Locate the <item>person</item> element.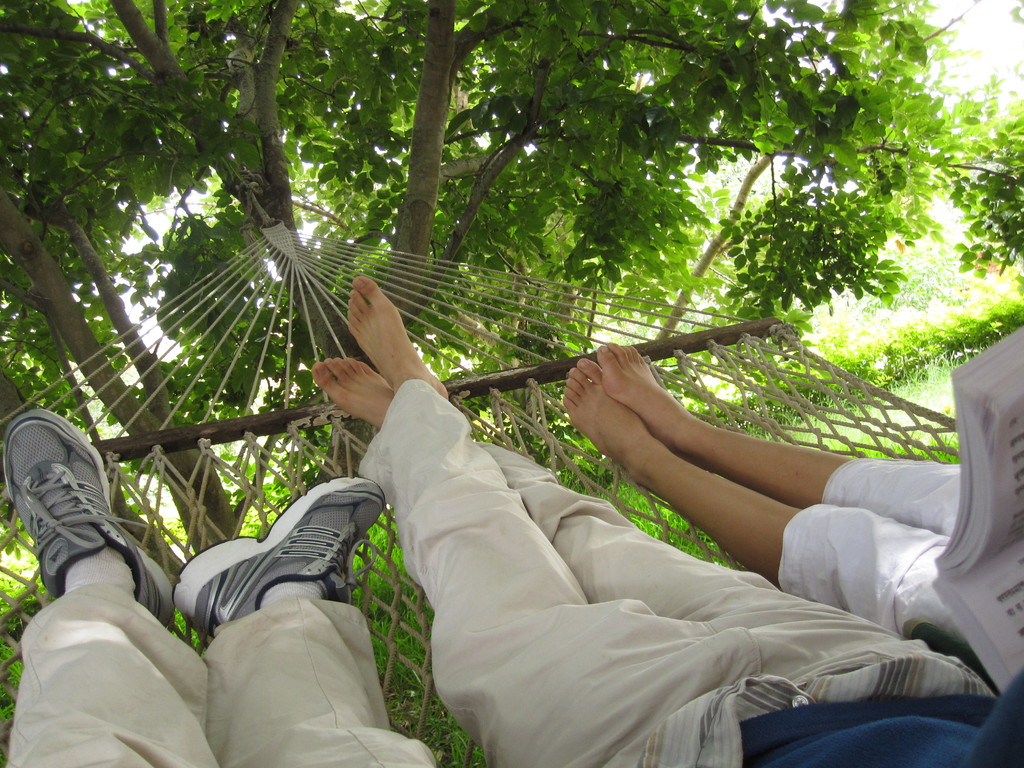
Element bbox: (0, 388, 447, 767).
